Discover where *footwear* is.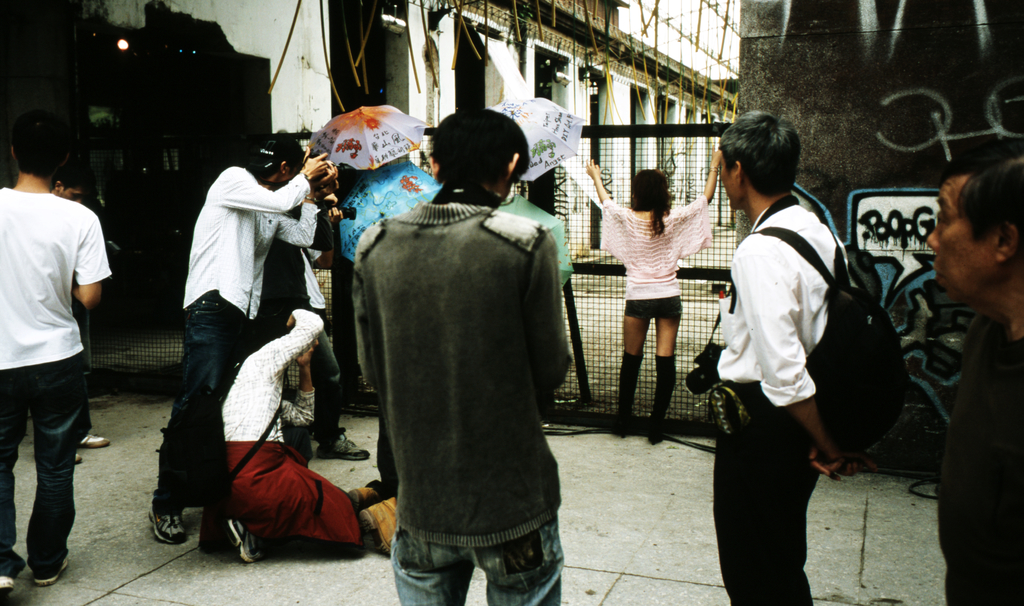
Discovered at {"x1": 221, "y1": 513, "x2": 260, "y2": 565}.
